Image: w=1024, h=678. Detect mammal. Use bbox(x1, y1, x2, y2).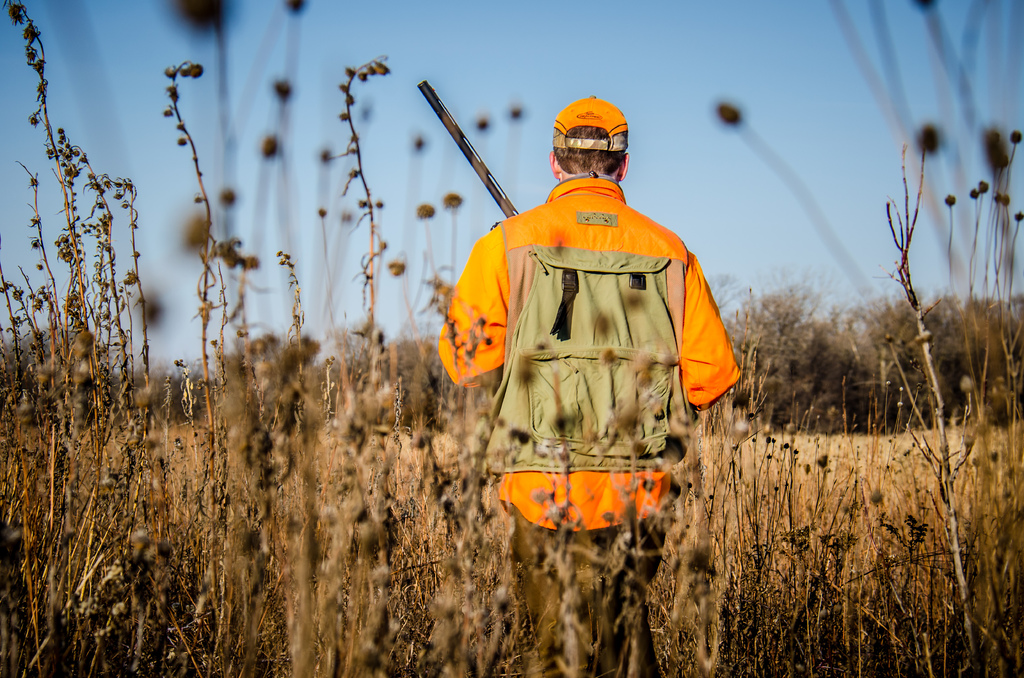
bbox(452, 123, 723, 597).
